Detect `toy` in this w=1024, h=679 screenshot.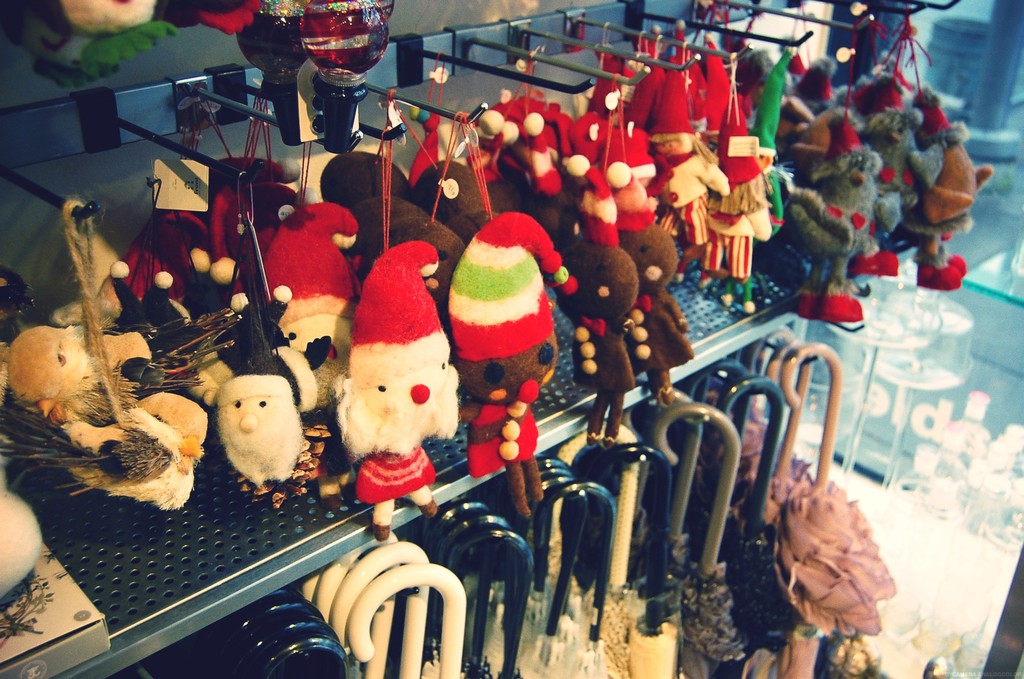
Detection: (268,302,322,430).
